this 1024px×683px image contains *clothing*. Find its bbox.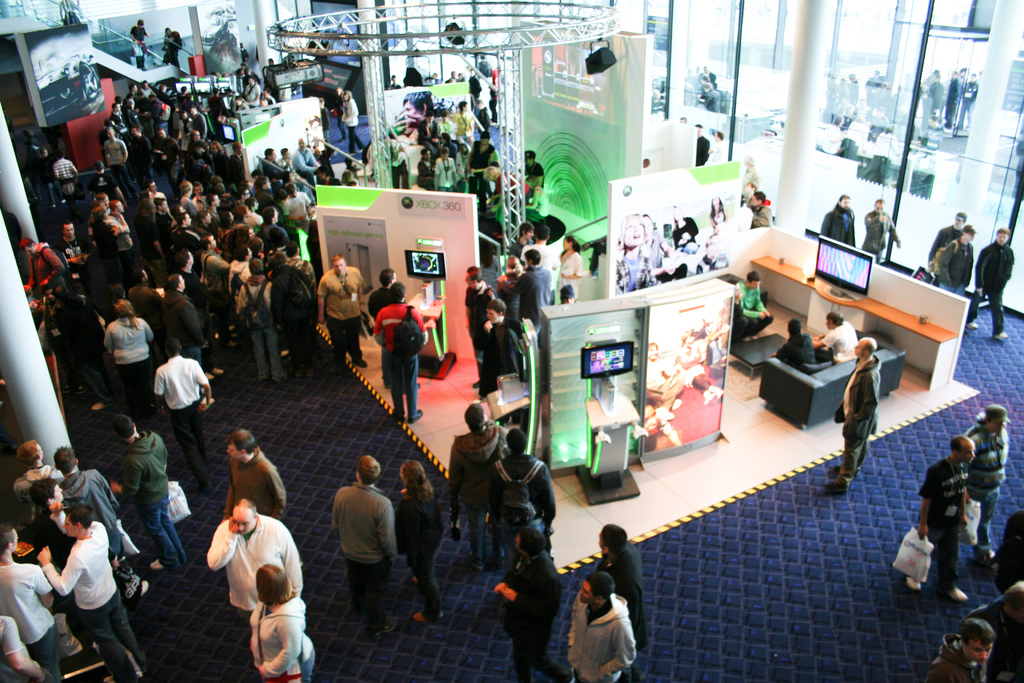
bbox(322, 469, 396, 621).
